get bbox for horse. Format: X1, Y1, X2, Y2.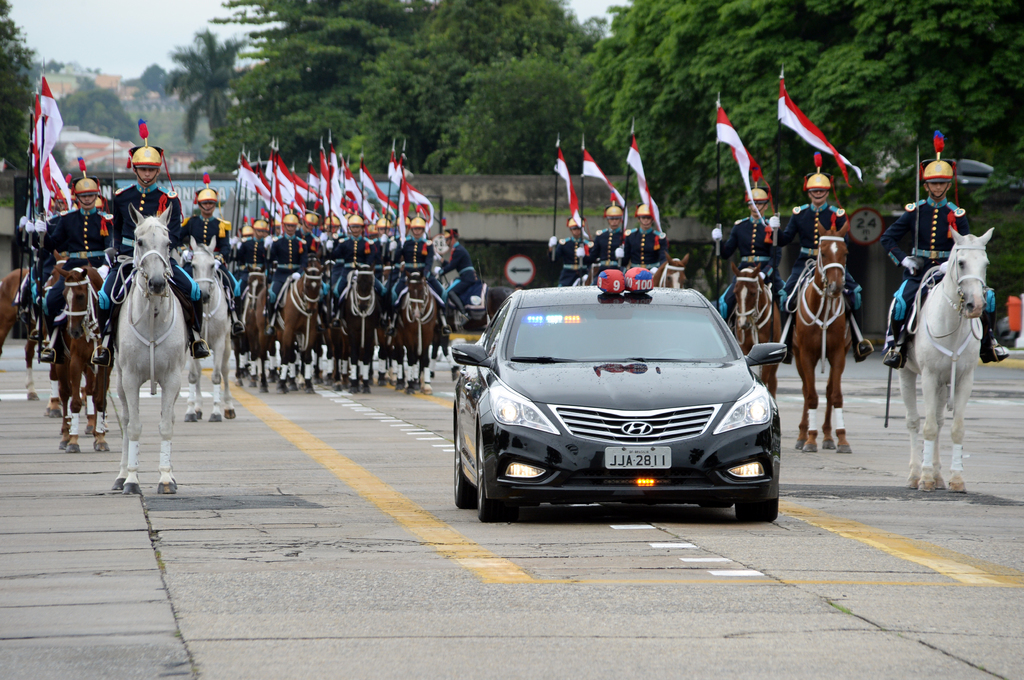
890, 223, 995, 492.
